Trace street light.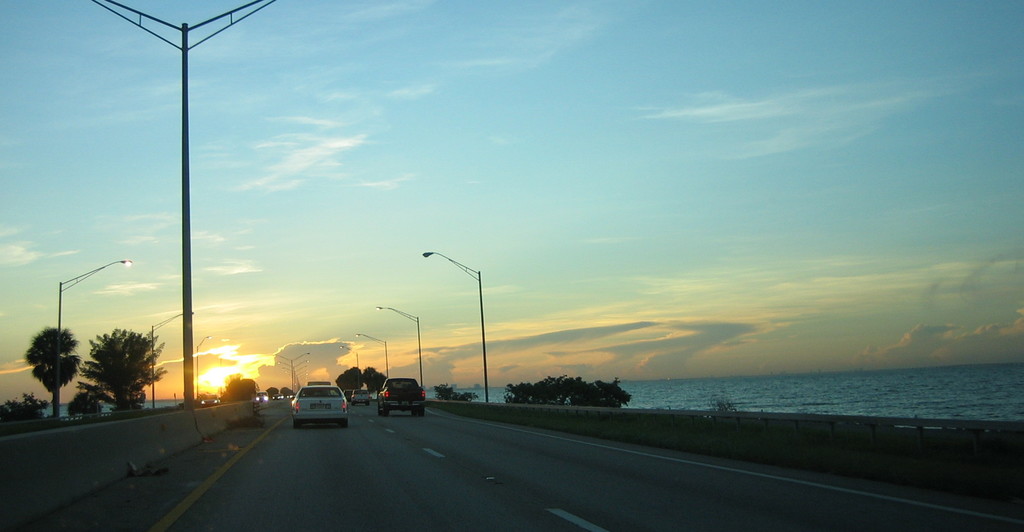
Traced to 339:341:357:376.
